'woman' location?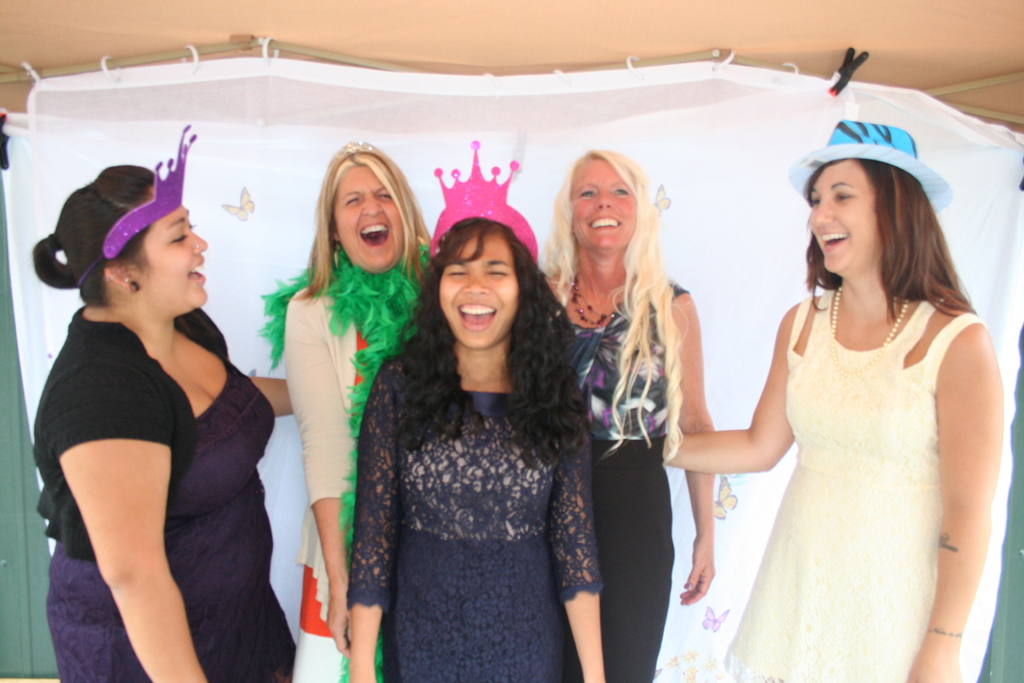
pyautogui.locateOnScreen(680, 112, 1018, 682)
